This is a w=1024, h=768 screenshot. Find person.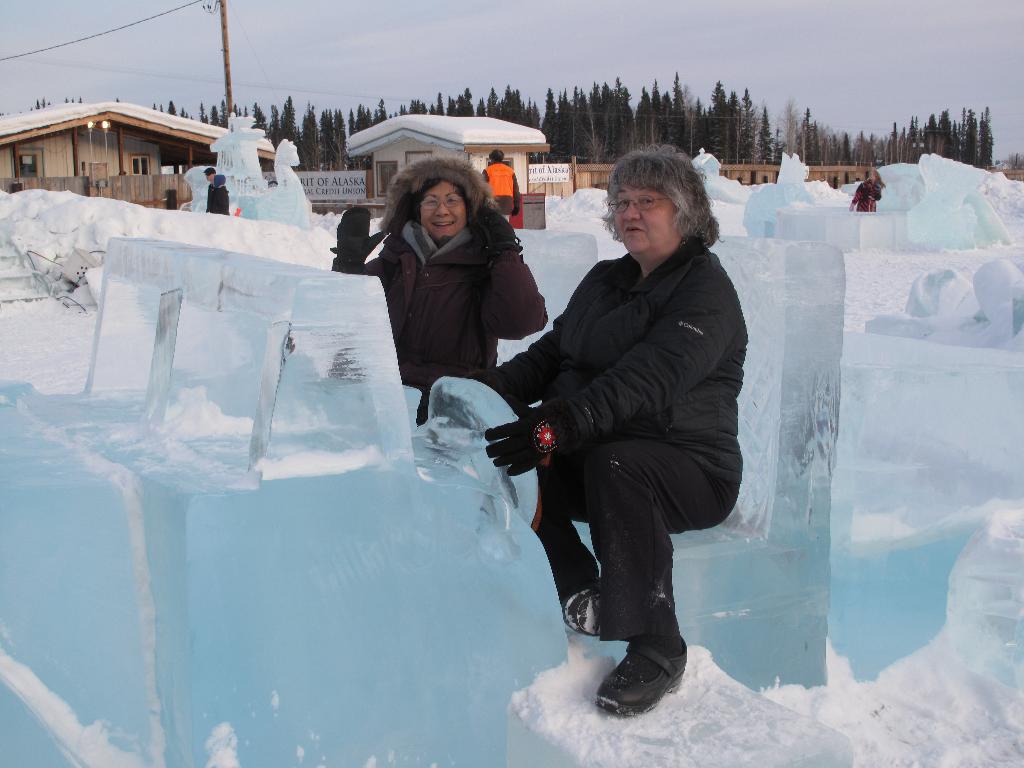
Bounding box: [left=847, top=168, right=887, bottom=211].
